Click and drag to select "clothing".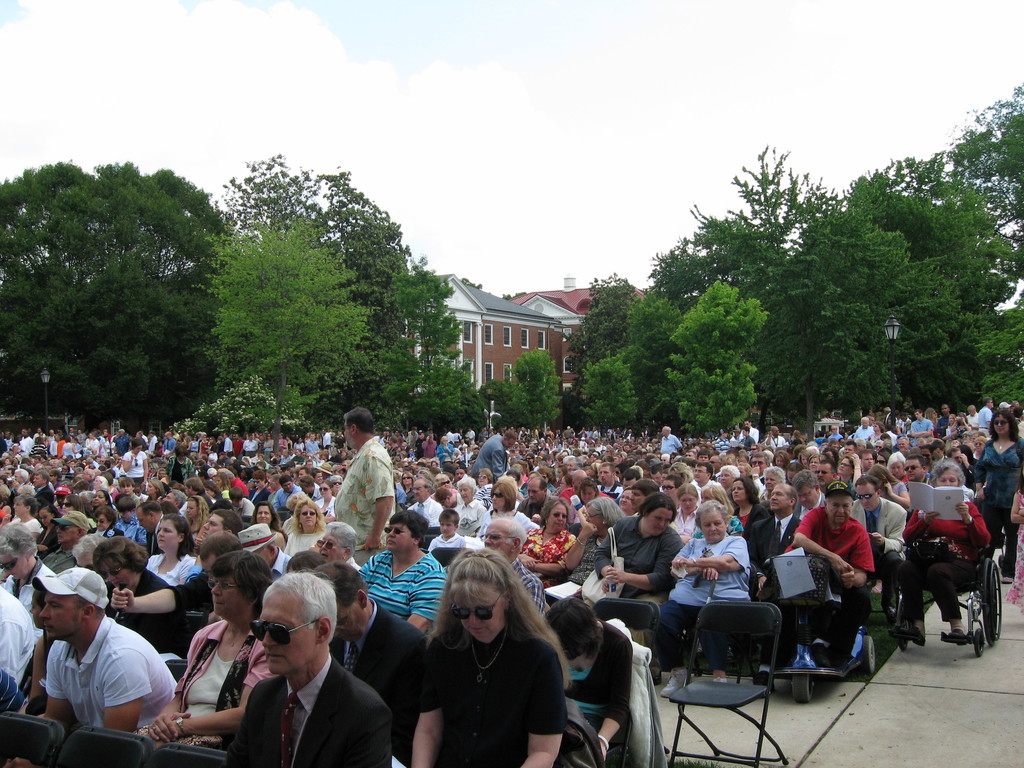
Selection: [left=975, top=410, right=989, bottom=428].
